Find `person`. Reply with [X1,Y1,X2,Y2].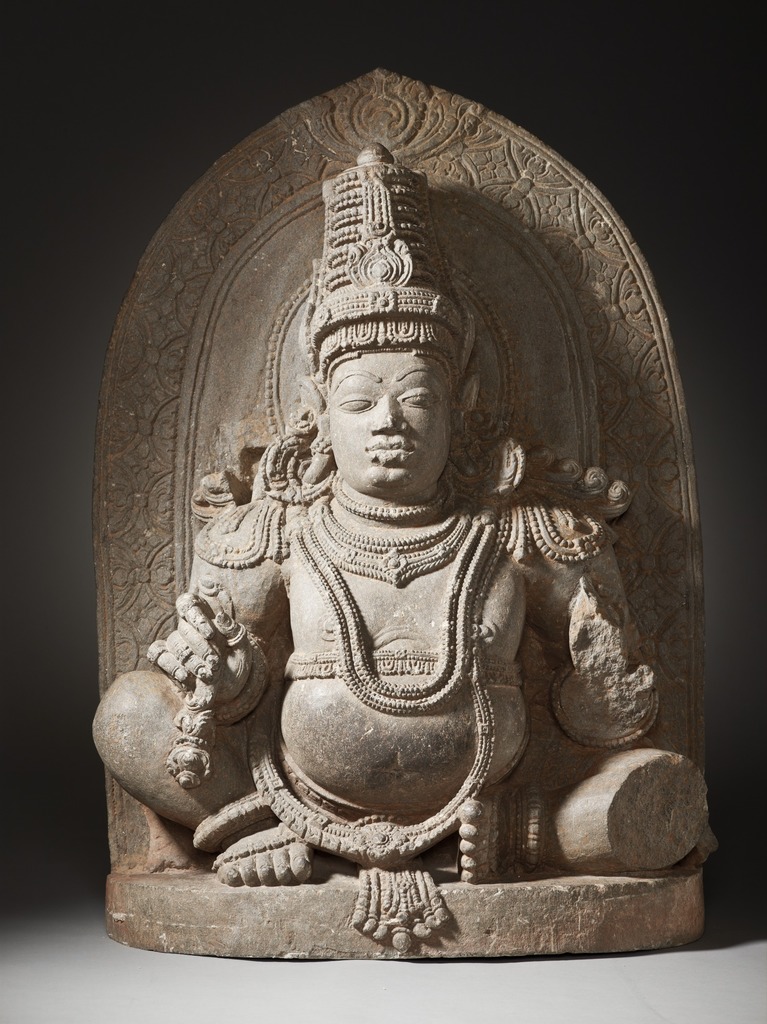
[118,140,676,971].
